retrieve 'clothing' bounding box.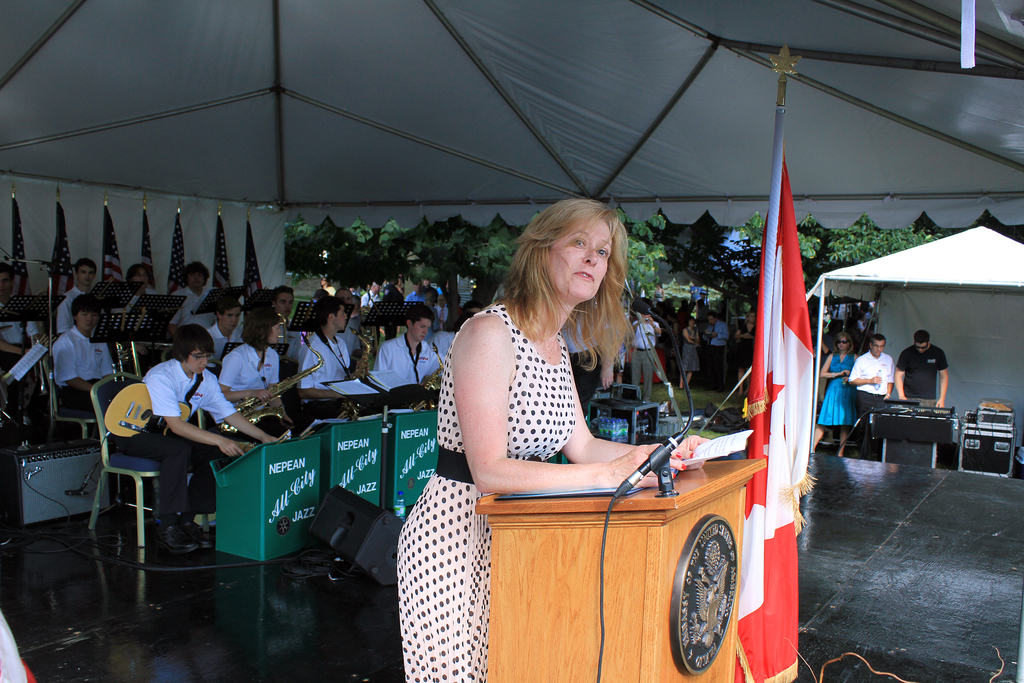
Bounding box: rect(372, 334, 430, 388).
